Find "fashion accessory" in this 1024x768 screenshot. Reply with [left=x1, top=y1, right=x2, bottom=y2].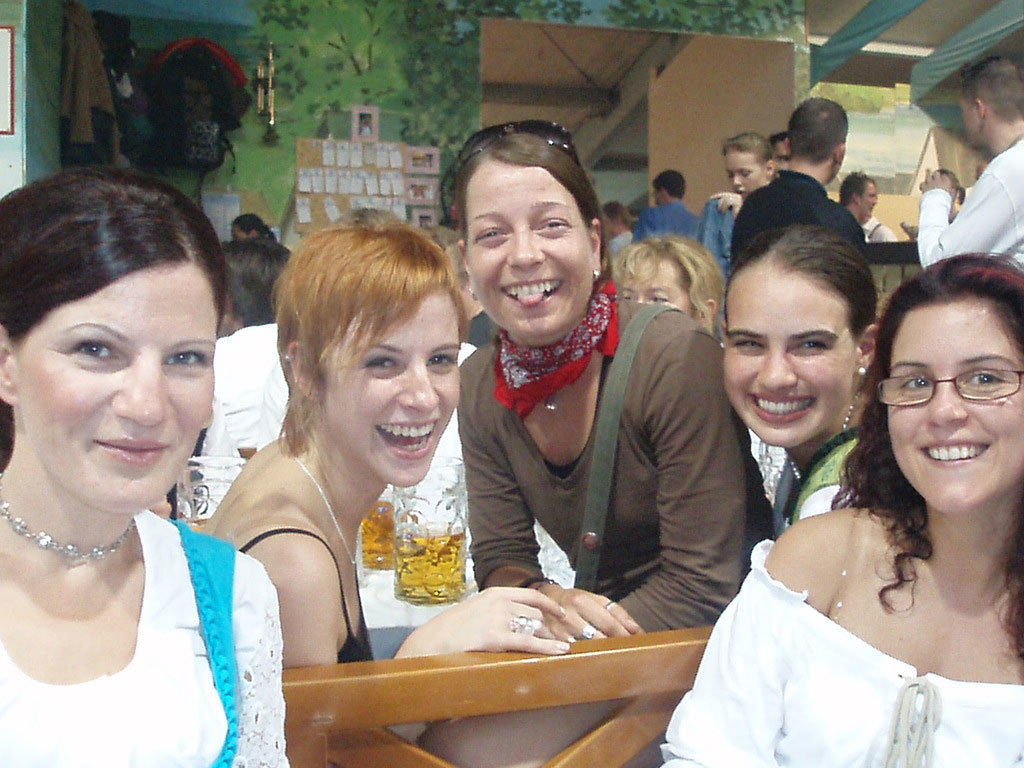
[left=280, top=350, right=296, bottom=364].
